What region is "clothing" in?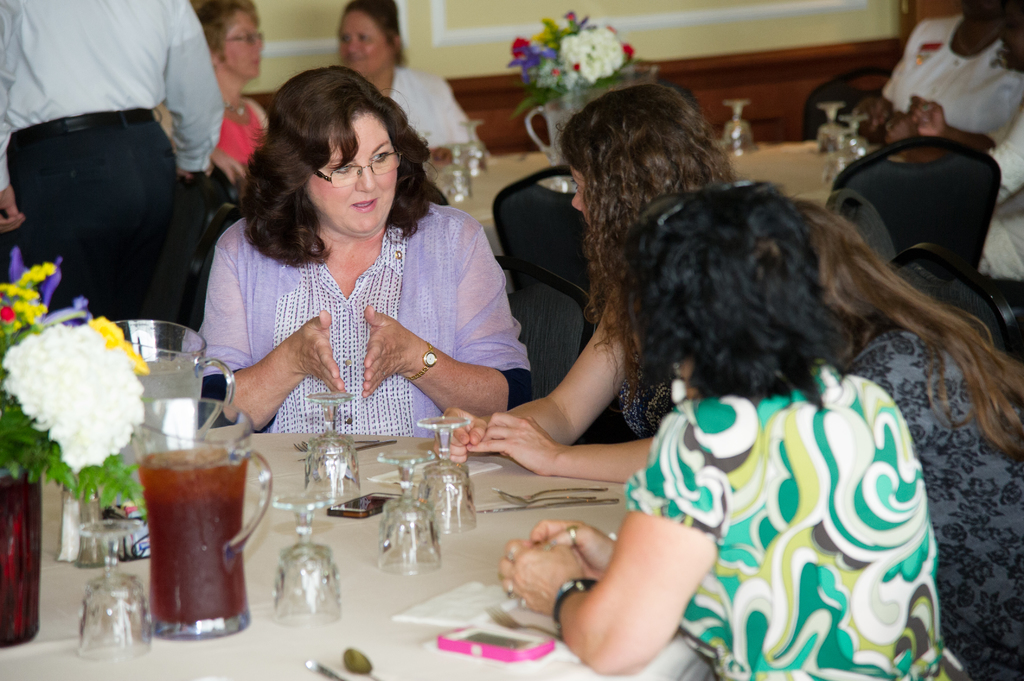
box(381, 65, 484, 152).
